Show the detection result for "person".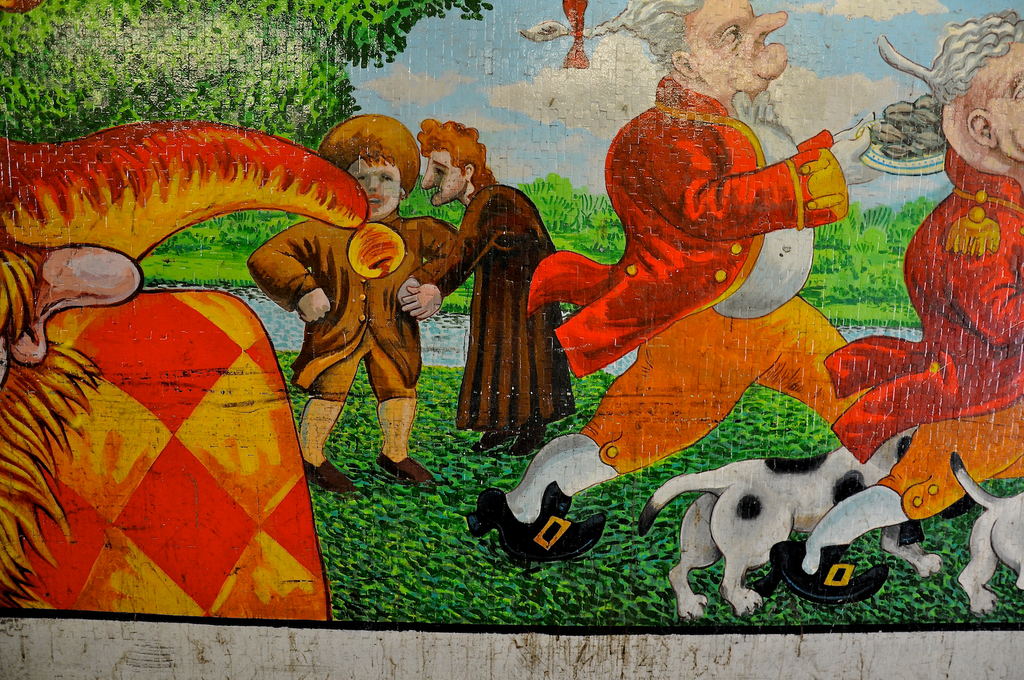
<region>246, 111, 466, 491</region>.
